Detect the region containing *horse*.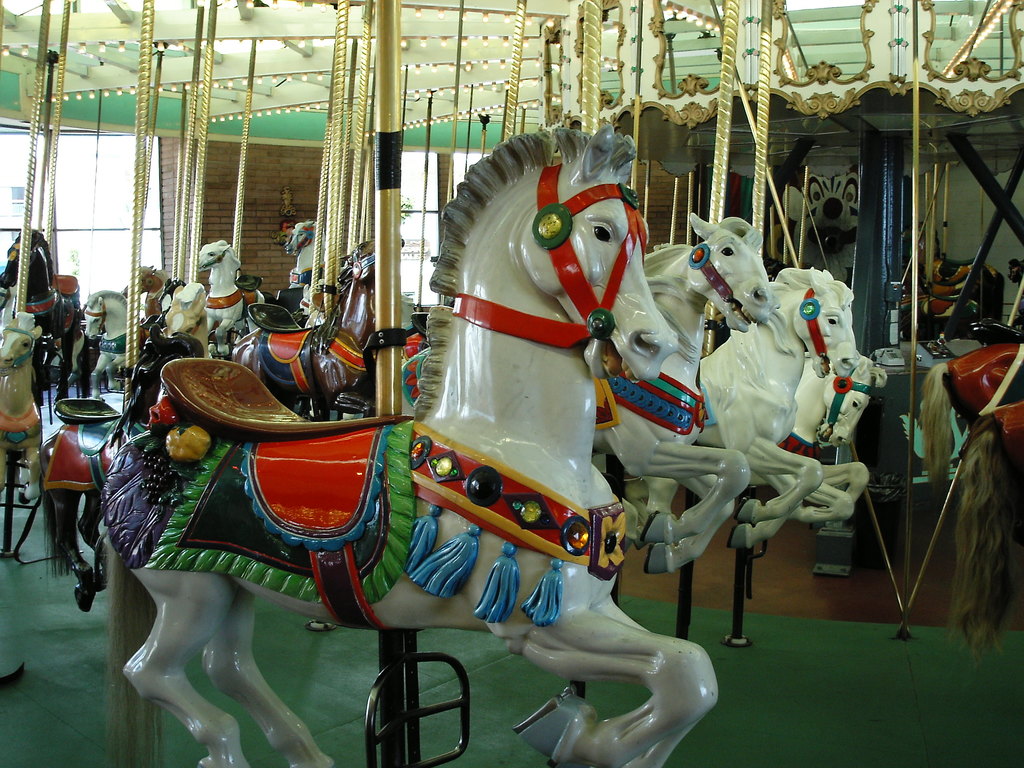
198/240/268/358.
